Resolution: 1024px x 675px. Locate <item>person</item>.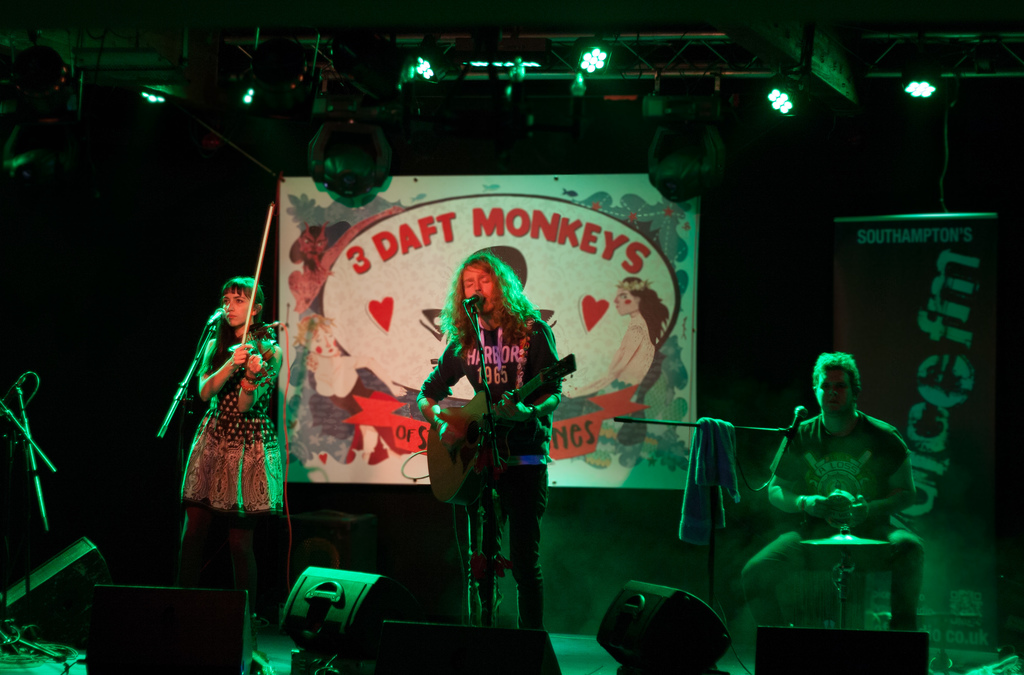
left=732, top=353, right=929, bottom=635.
